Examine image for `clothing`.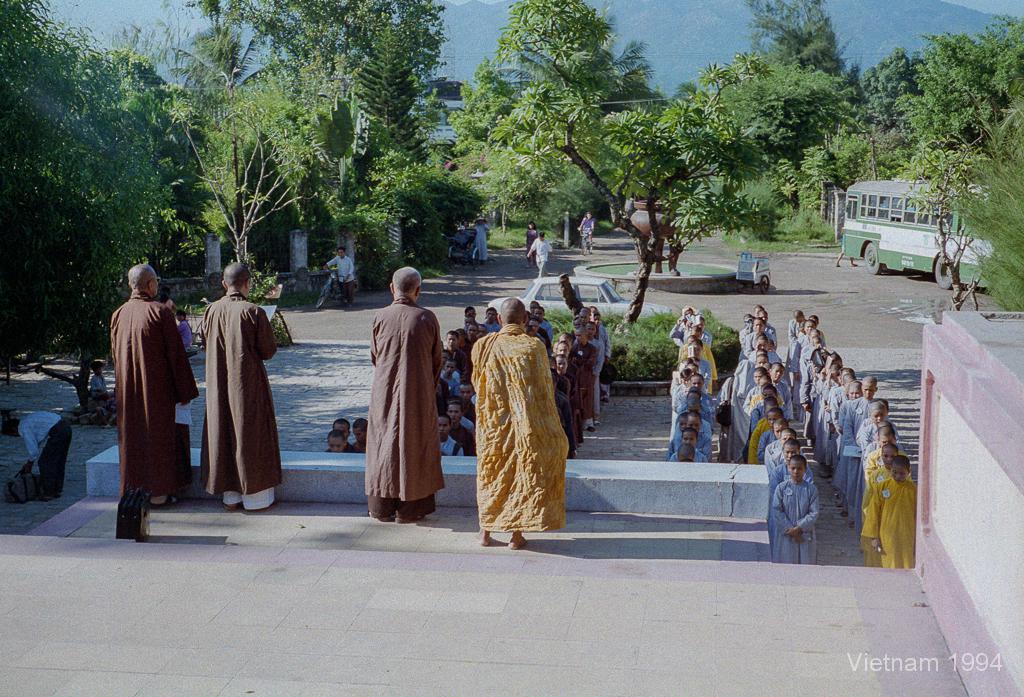
Examination result: [86, 370, 106, 402].
